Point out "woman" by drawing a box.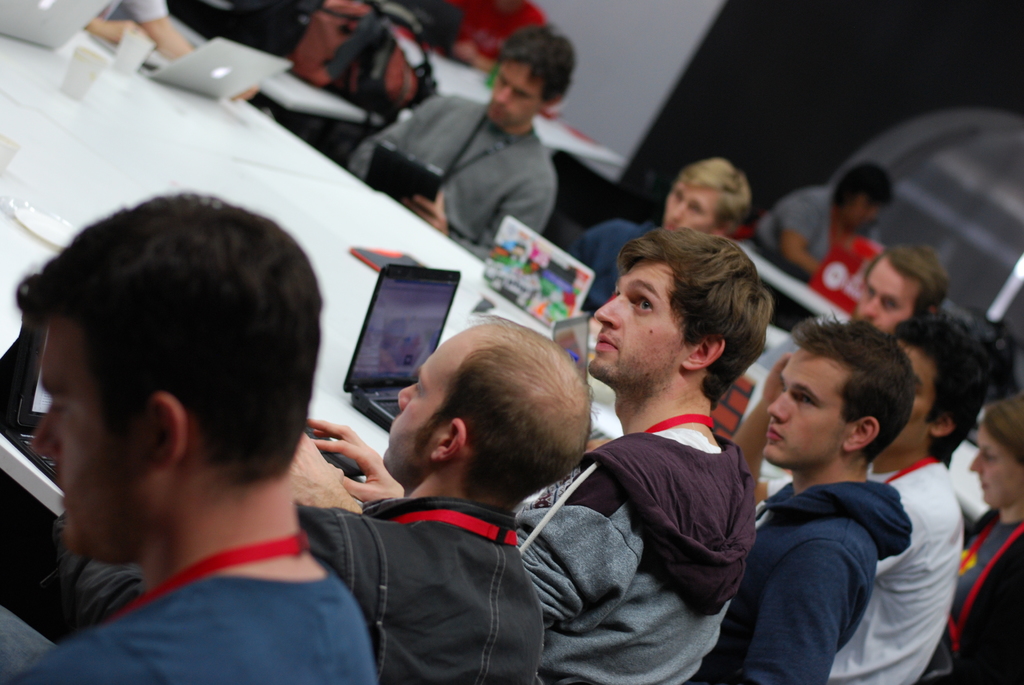
x1=922, y1=393, x2=1023, y2=684.
